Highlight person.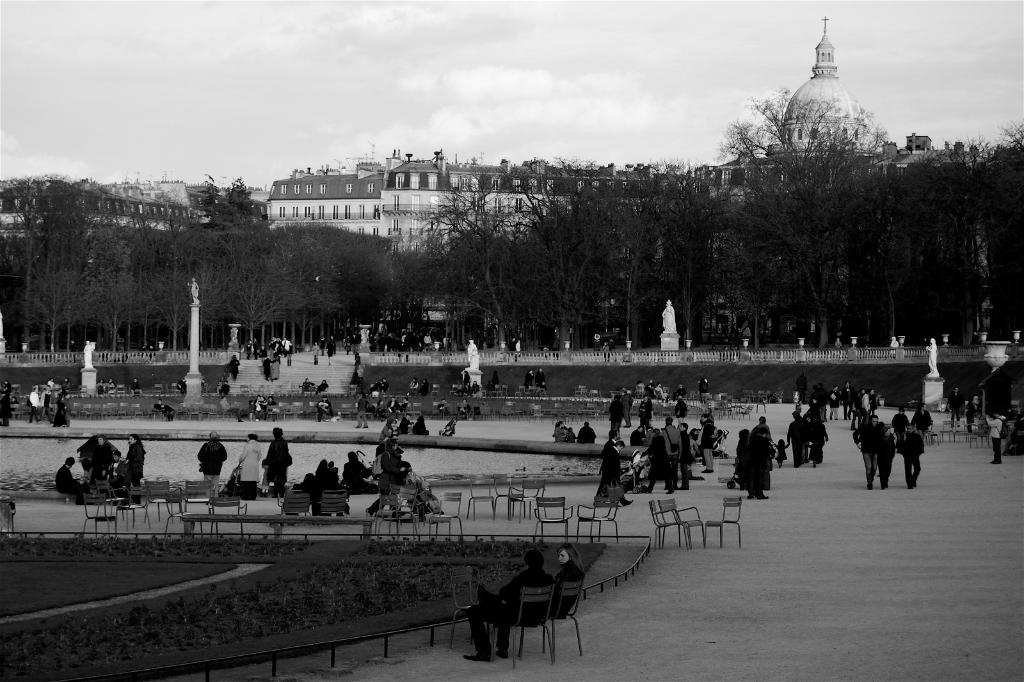
Highlighted region: bbox(807, 409, 828, 465).
